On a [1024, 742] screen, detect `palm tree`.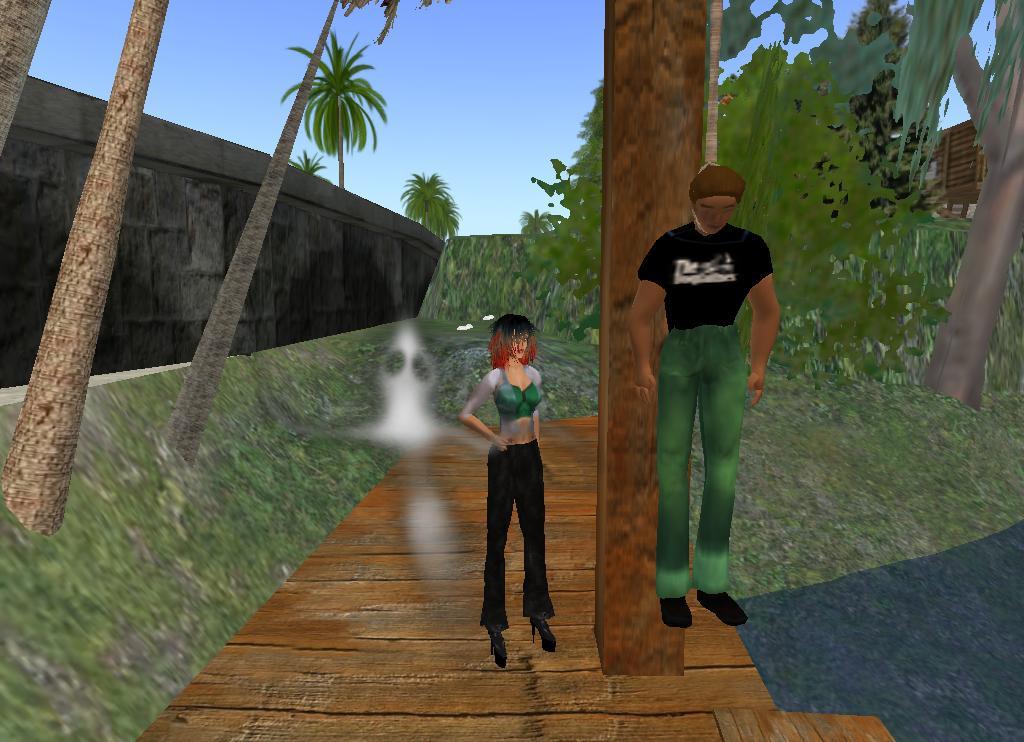
x1=267, y1=40, x2=383, y2=211.
